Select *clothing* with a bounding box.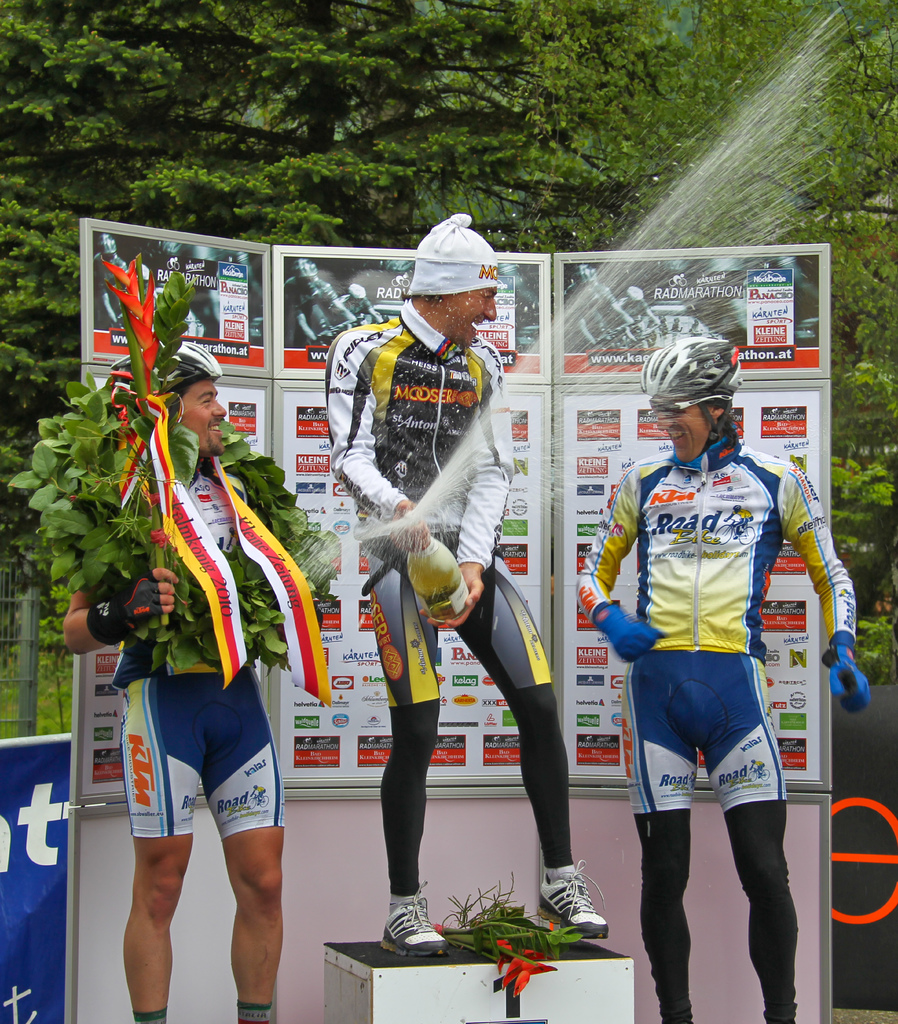
locate(575, 426, 857, 1023).
